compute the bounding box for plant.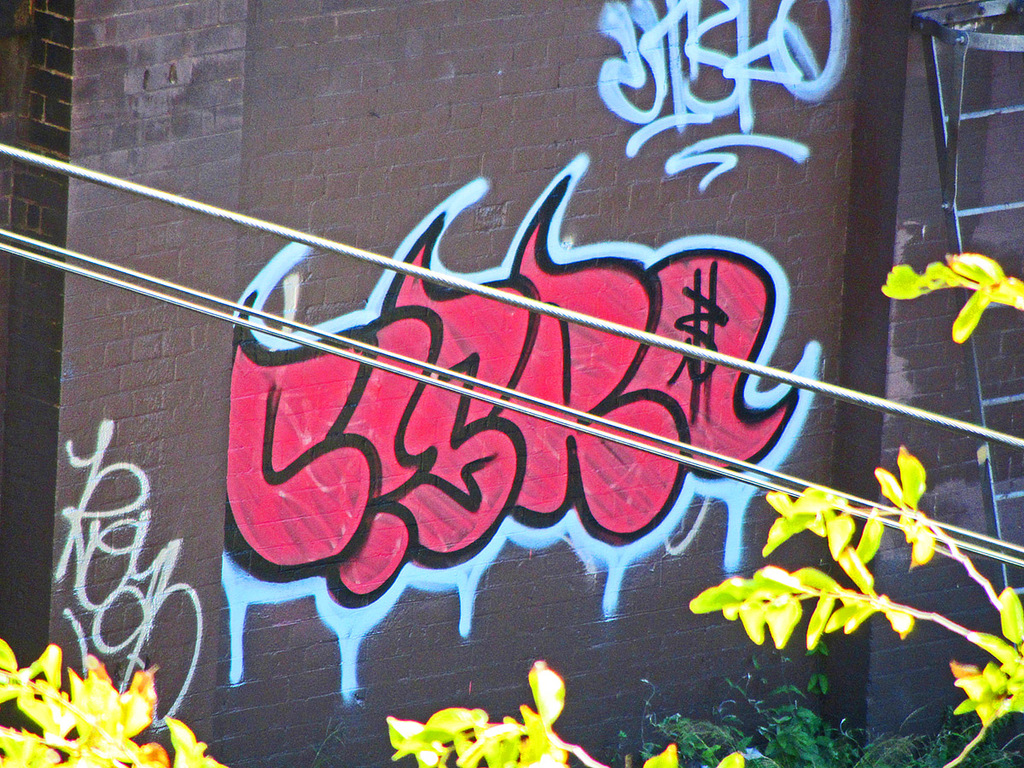
x1=650, y1=740, x2=680, y2=767.
